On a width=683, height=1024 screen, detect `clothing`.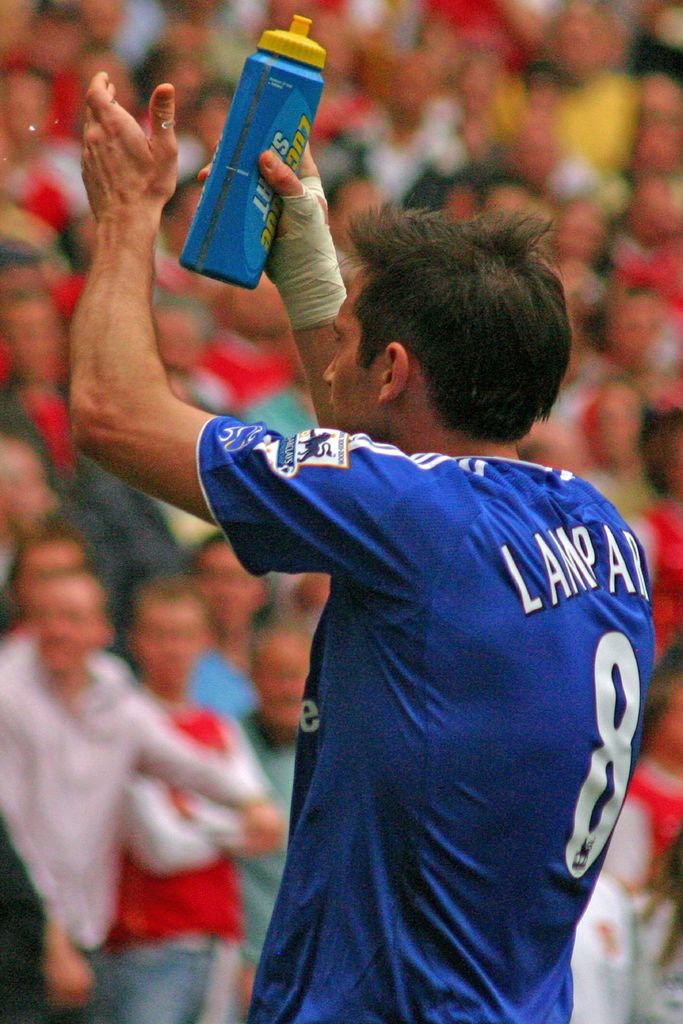
select_region(229, 353, 645, 1016).
